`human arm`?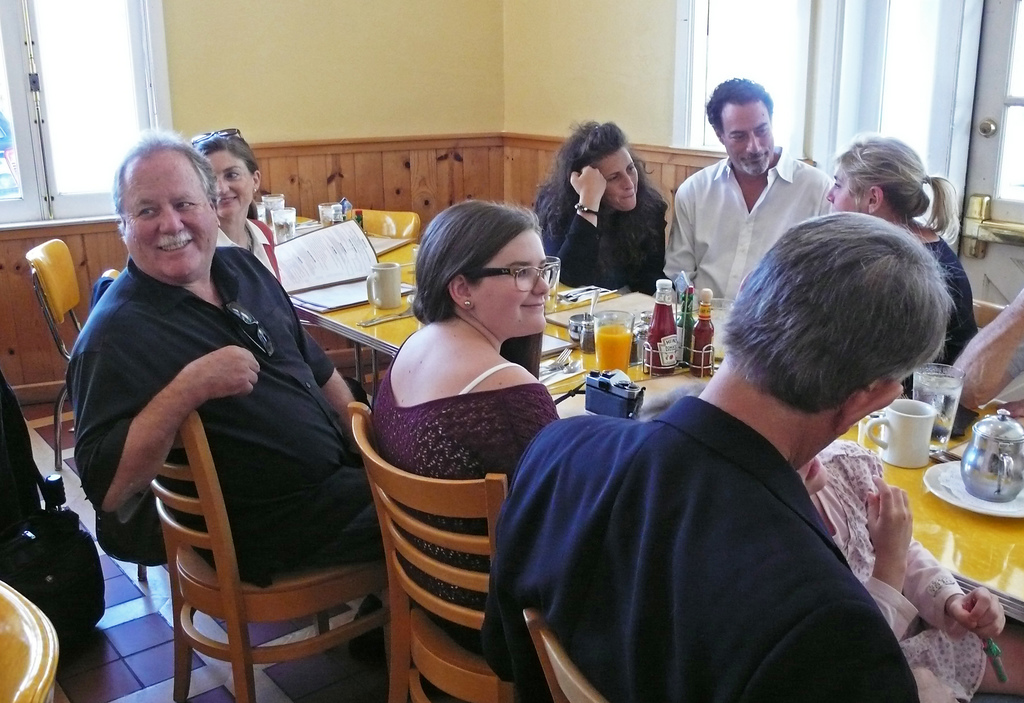
detection(286, 336, 400, 432)
